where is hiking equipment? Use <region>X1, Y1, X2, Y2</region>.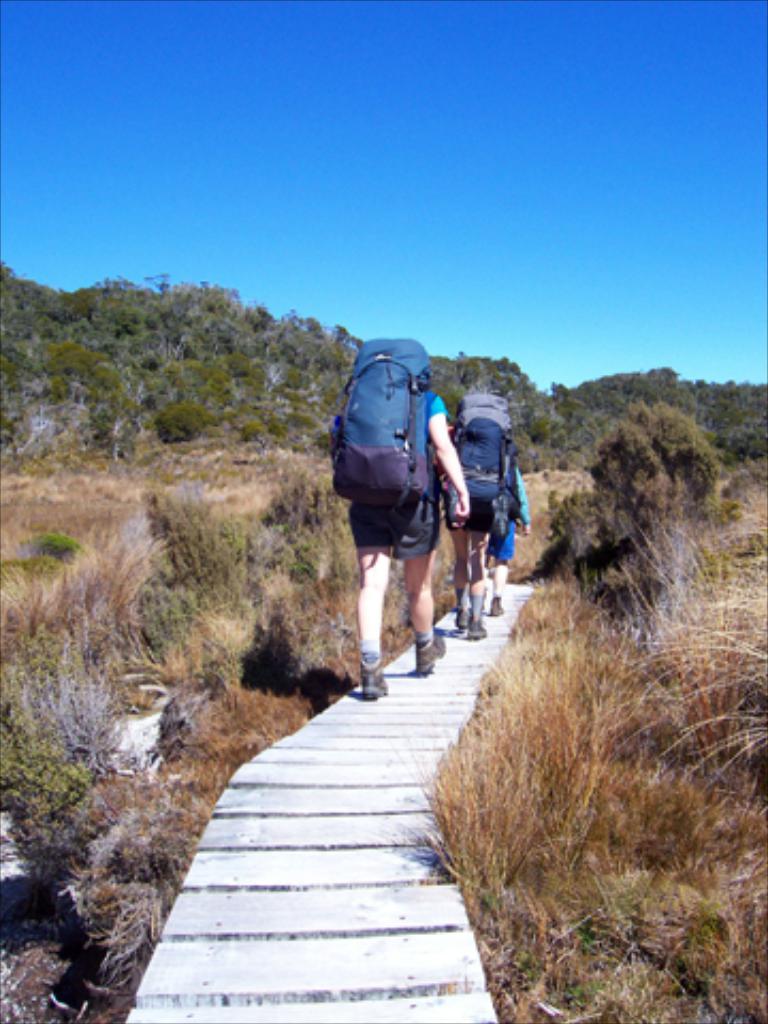
<region>444, 395, 518, 508</region>.
